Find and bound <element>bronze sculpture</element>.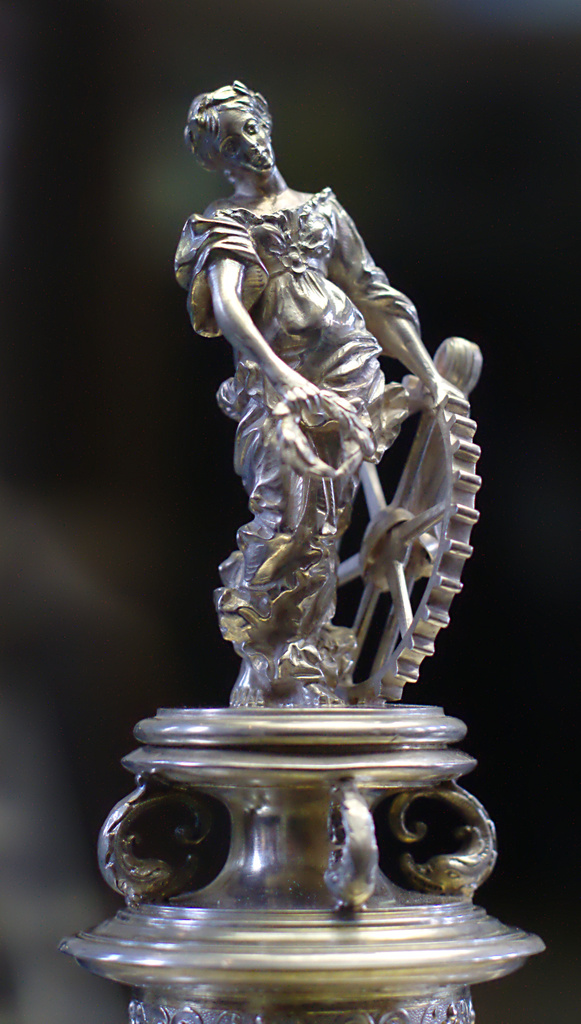
Bound: 175,77,472,705.
